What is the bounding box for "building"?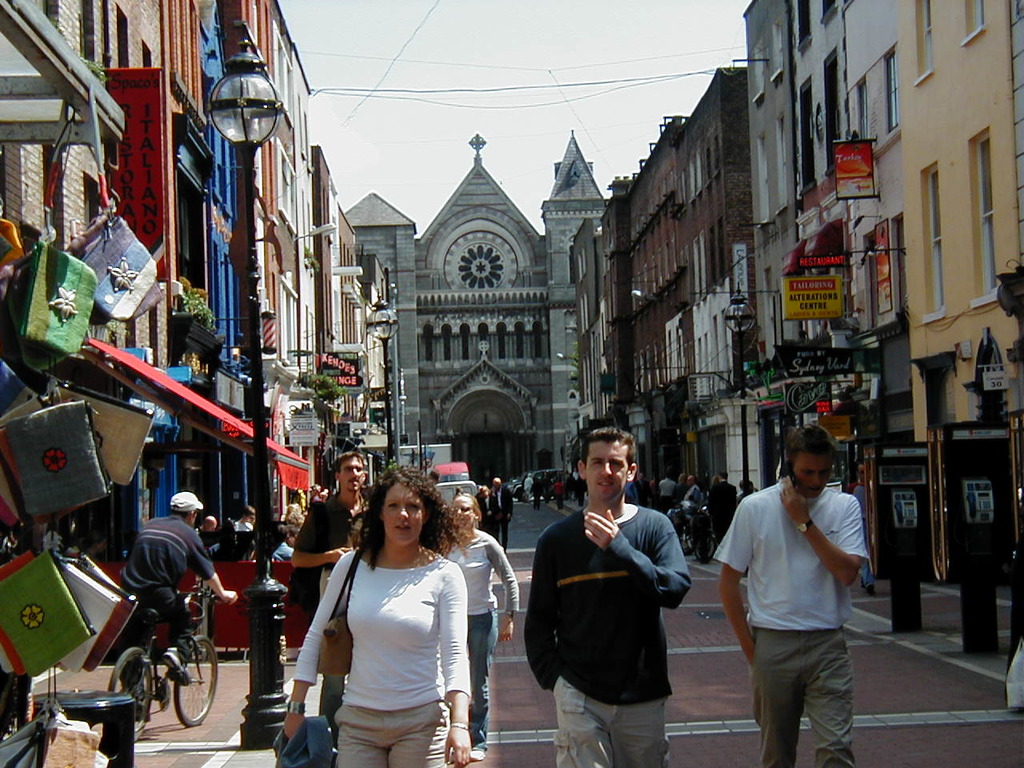
(x1=574, y1=0, x2=1023, y2=586).
